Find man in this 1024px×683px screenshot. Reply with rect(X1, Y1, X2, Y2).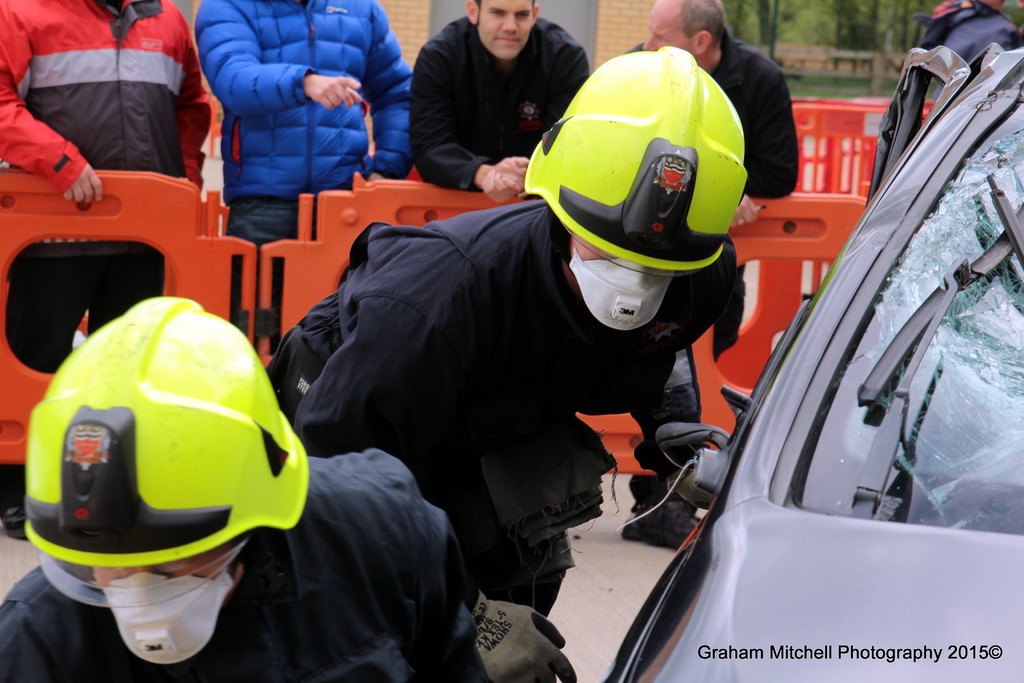
rect(406, 0, 593, 192).
